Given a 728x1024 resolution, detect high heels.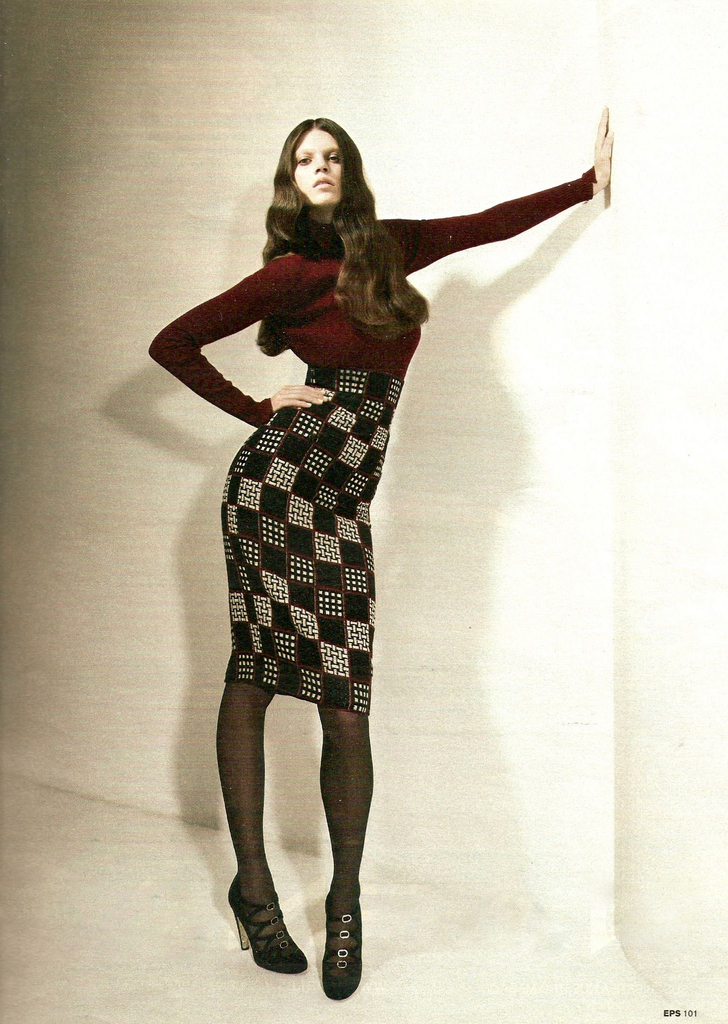
pyautogui.locateOnScreen(224, 874, 306, 979).
